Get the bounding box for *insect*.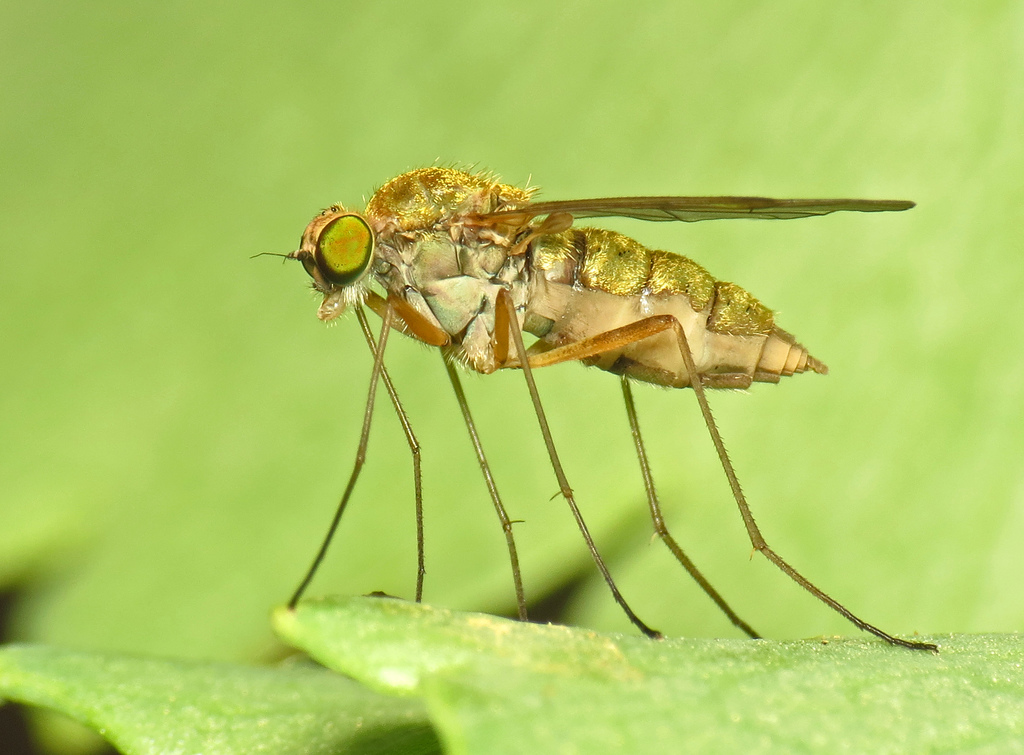
box(244, 156, 938, 653).
